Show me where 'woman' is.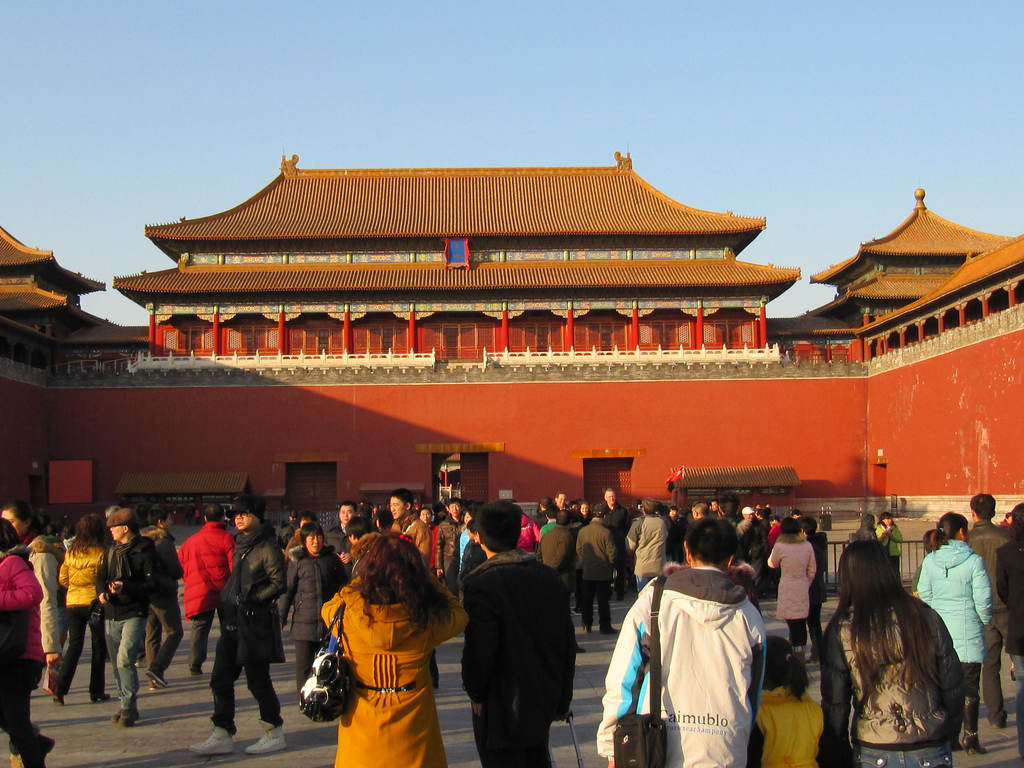
'woman' is at select_region(0, 500, 67, 693).
